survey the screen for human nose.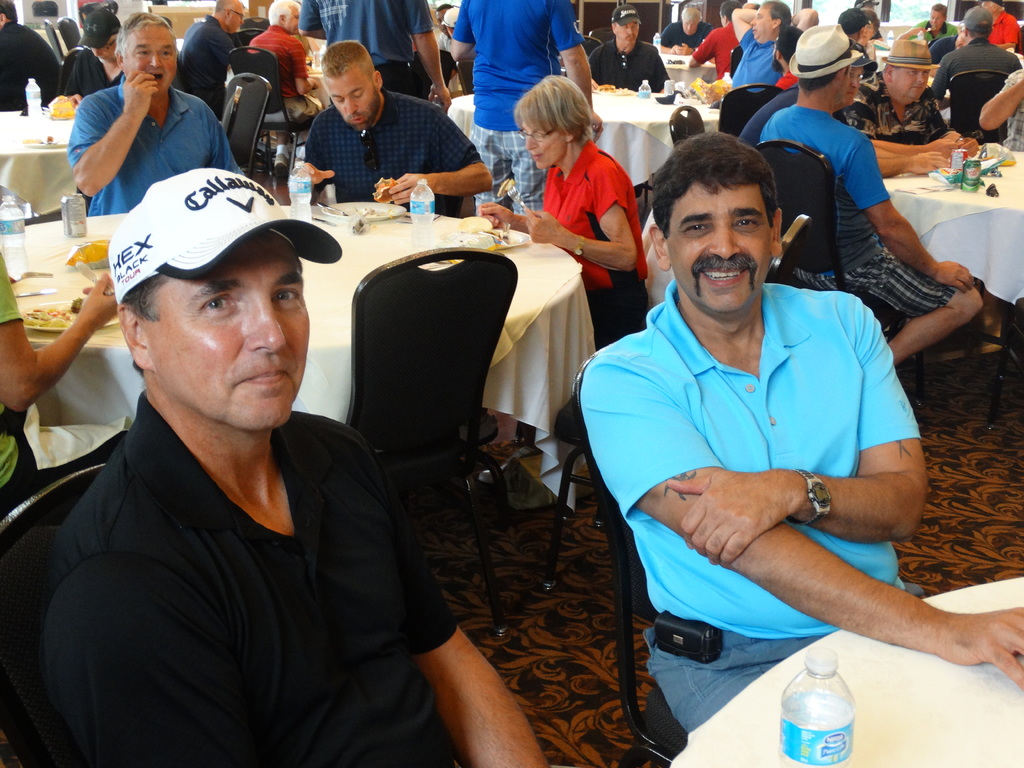
Survey found: x1=347, y1=99, x2=358, y2=115.
